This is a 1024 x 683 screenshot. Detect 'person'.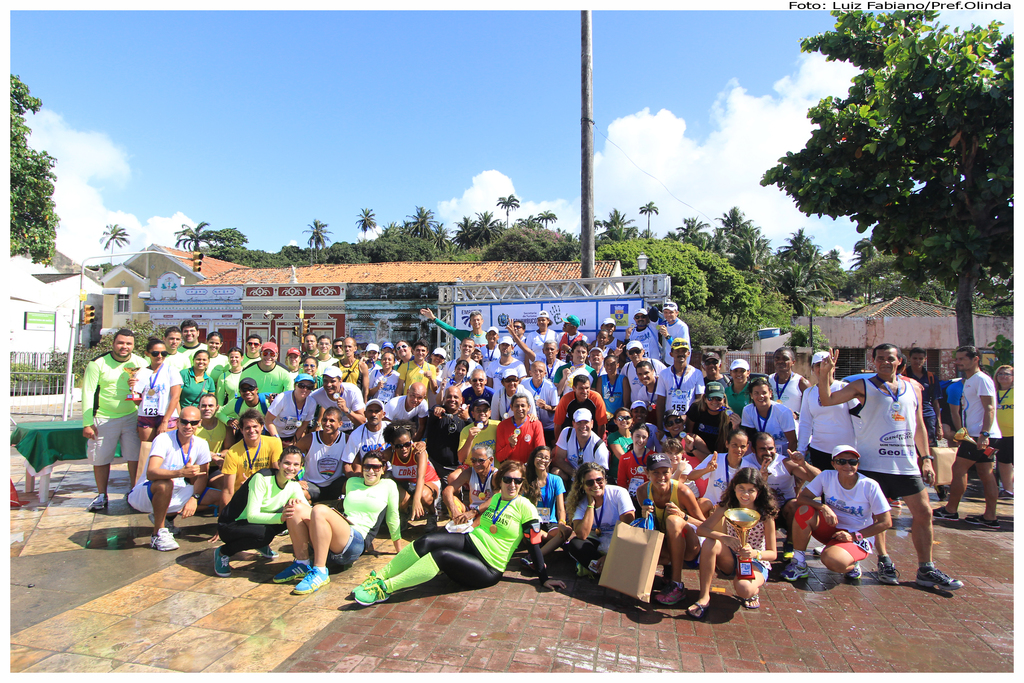
82, 329, 148, 513.
